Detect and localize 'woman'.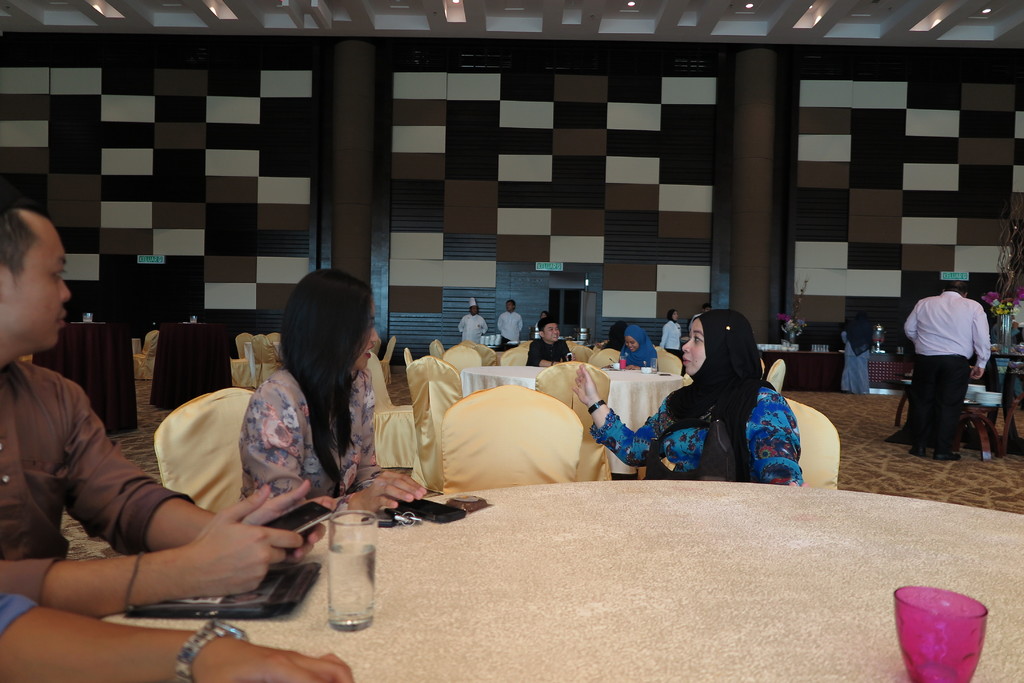
Localized at <region>841, 310, 876, 394</region>.
